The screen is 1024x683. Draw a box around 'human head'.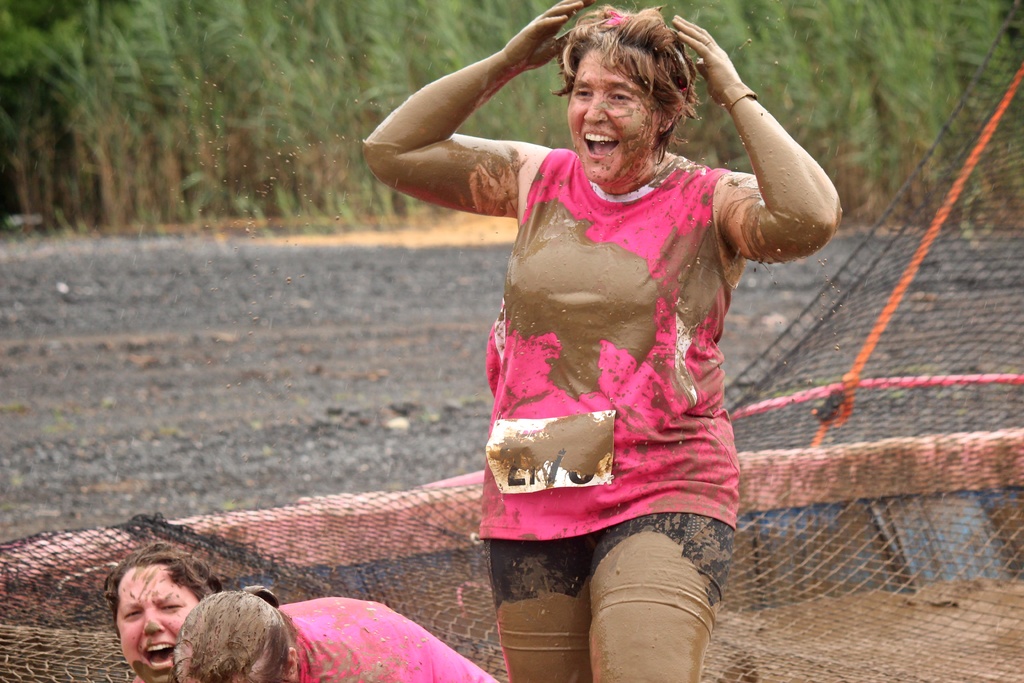
x1=168 y1=584 x2=302 y2=682.
